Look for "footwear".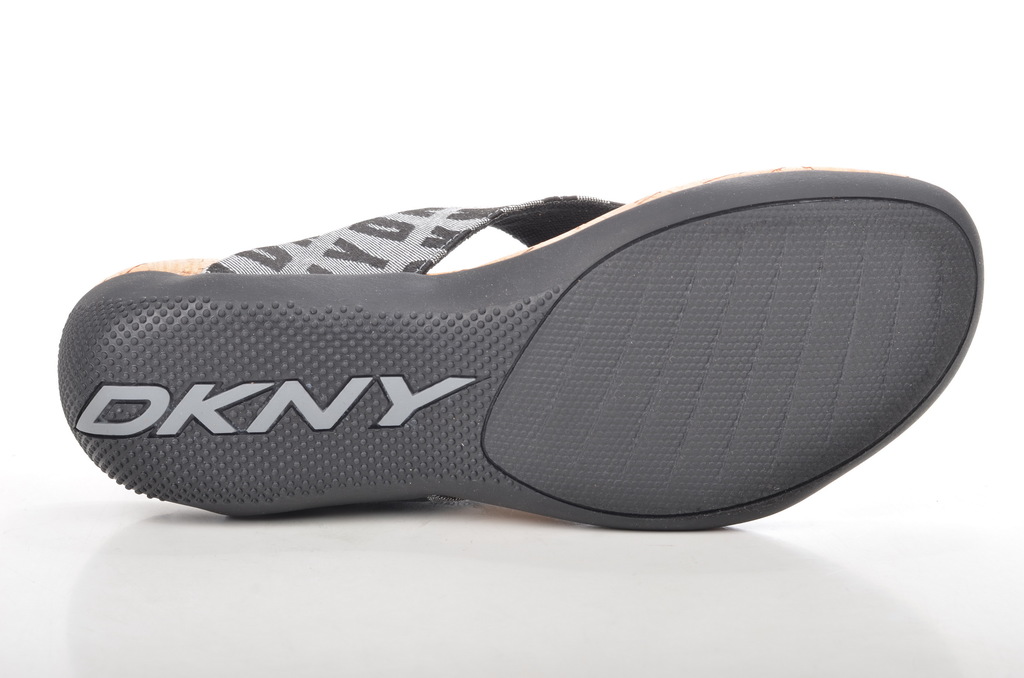
Found: bbox(106, 172, 1003, 530).
